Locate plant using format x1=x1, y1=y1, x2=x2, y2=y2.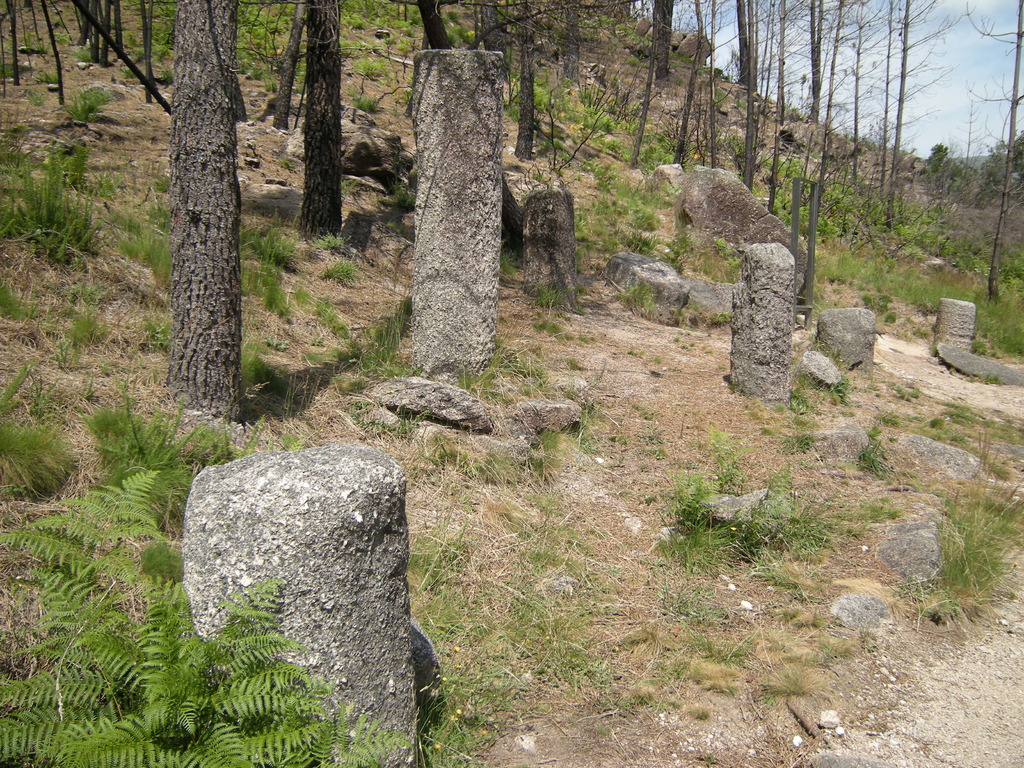
x1=902, y1=434, x2=1022, y2=656.
